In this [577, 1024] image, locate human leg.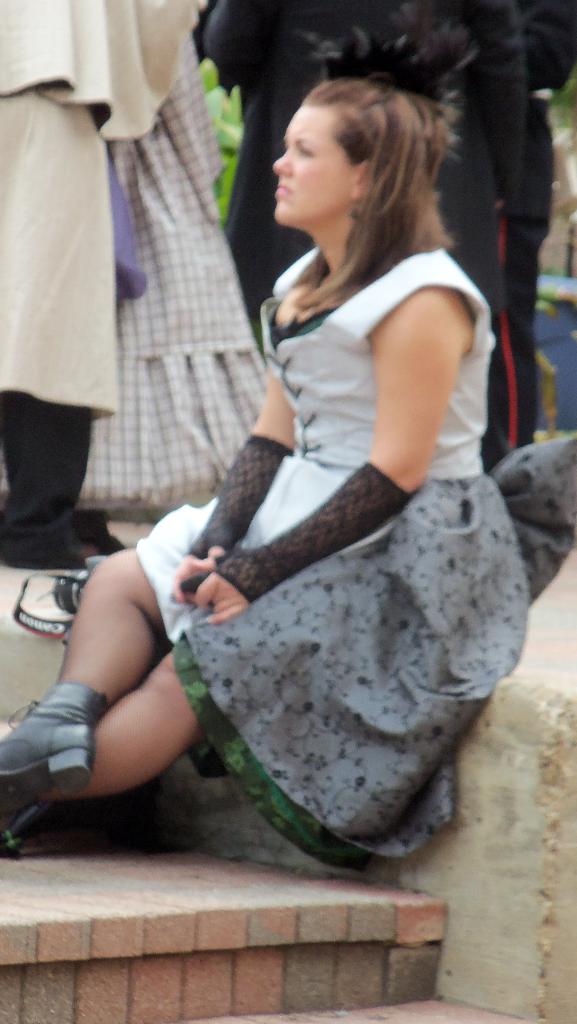
Bounding box: 1 648 199 855.
